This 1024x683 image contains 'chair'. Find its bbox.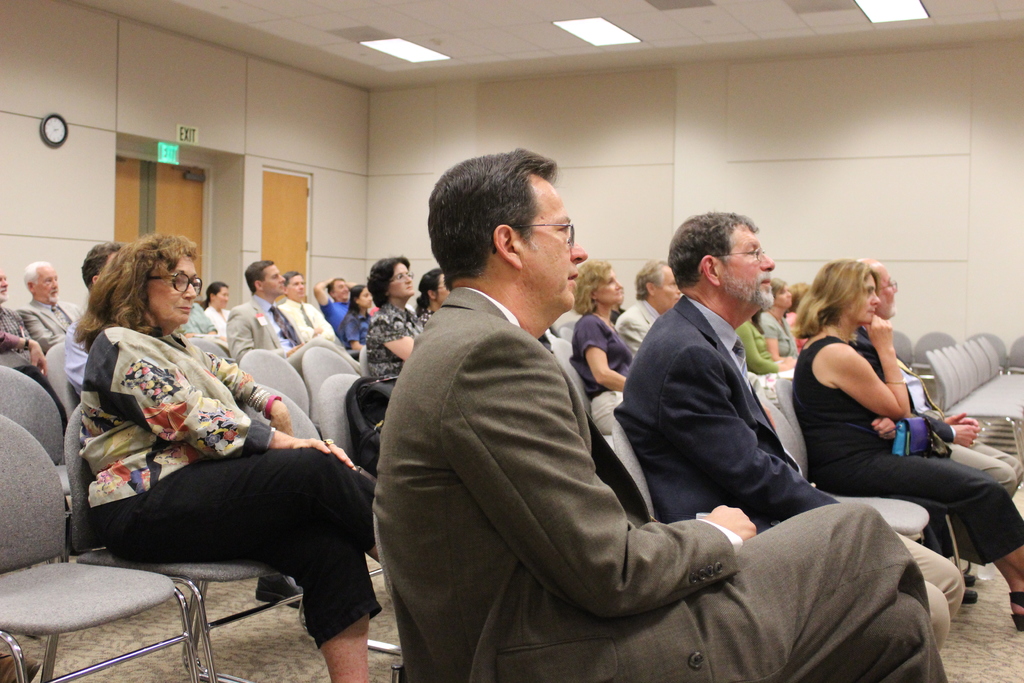
{"left": 885, "top": 329, "right": 916, "bottom": 370}.
